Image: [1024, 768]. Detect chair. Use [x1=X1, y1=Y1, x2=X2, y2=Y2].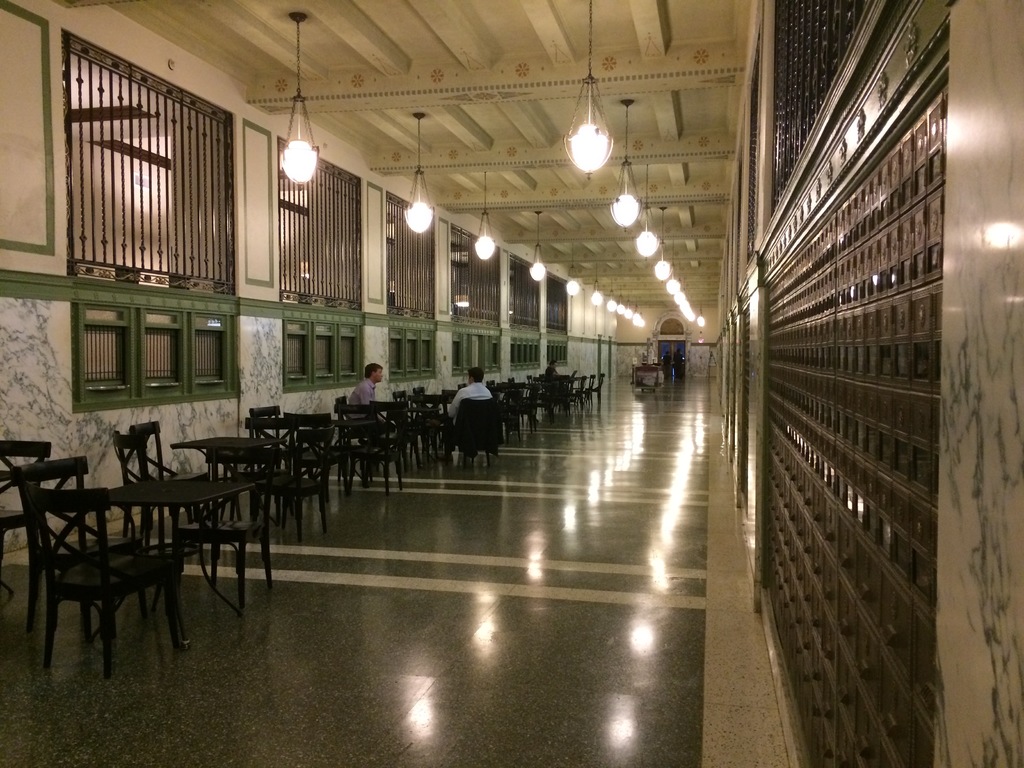
[x1=369, y1=402, x2=403, y2=486].
